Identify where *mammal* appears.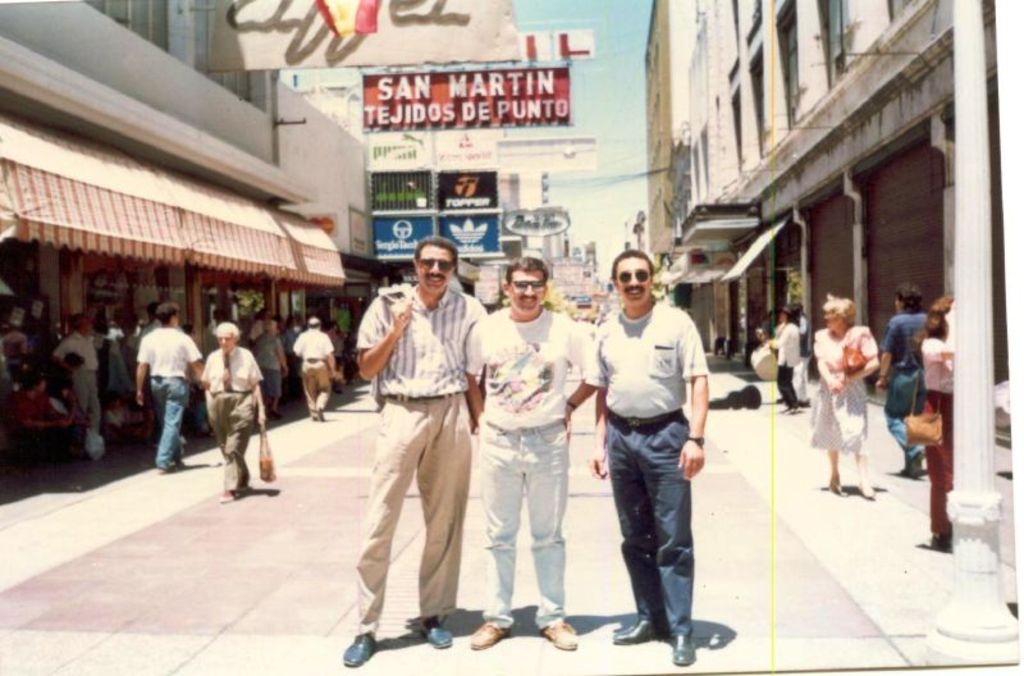
Appears at x1=251, y1=318, x2=288, y2=421.
